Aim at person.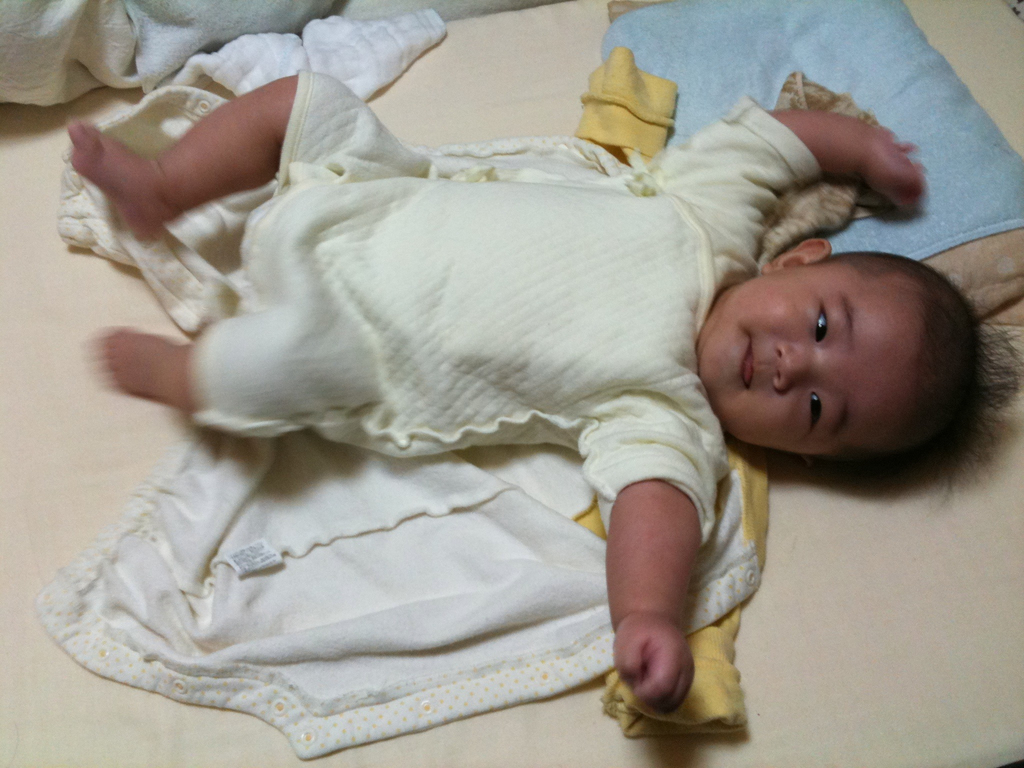
Aimed at pyautogui.locateOnScreen(99, 0, 944, 745).
